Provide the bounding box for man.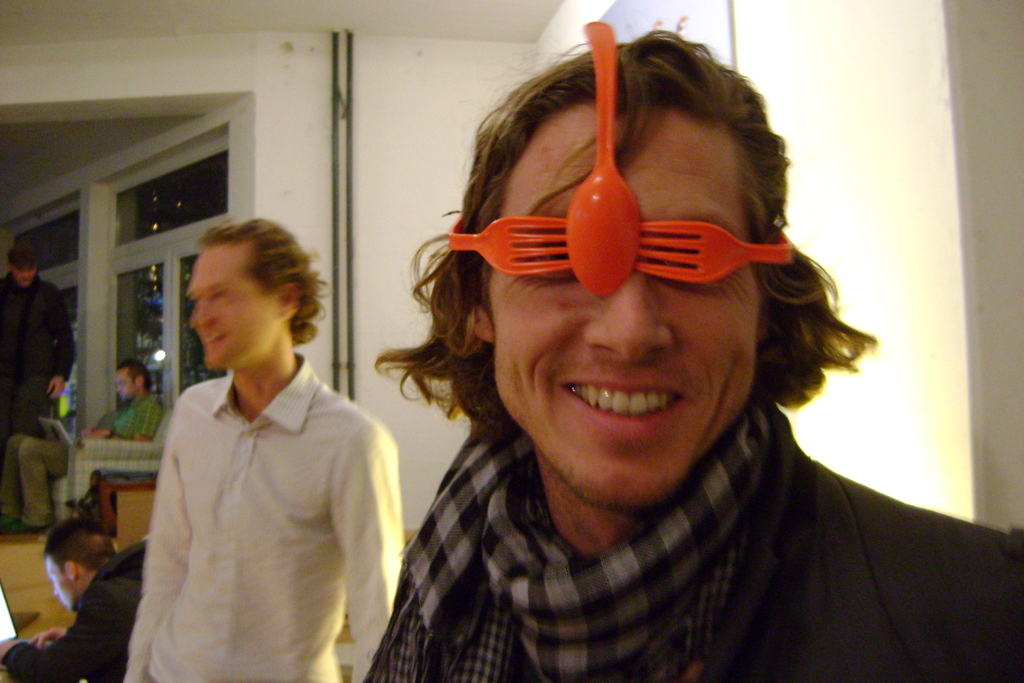
0 523 141 682.
